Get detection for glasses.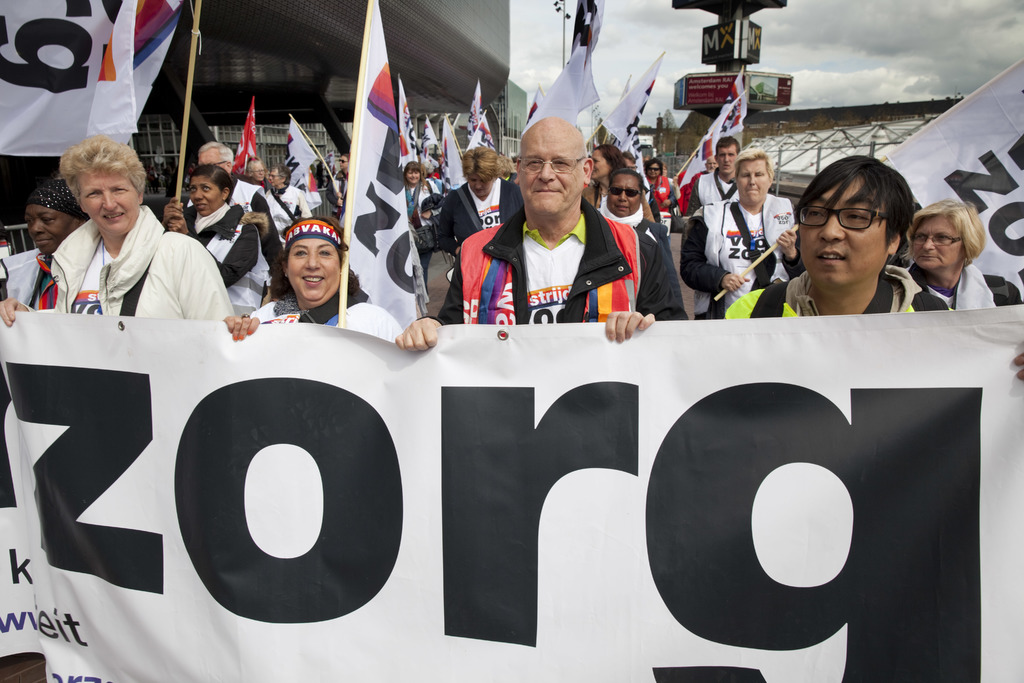
Detection: {"left": 272, "top": 175, "right": 282, "bottom": 179}.
